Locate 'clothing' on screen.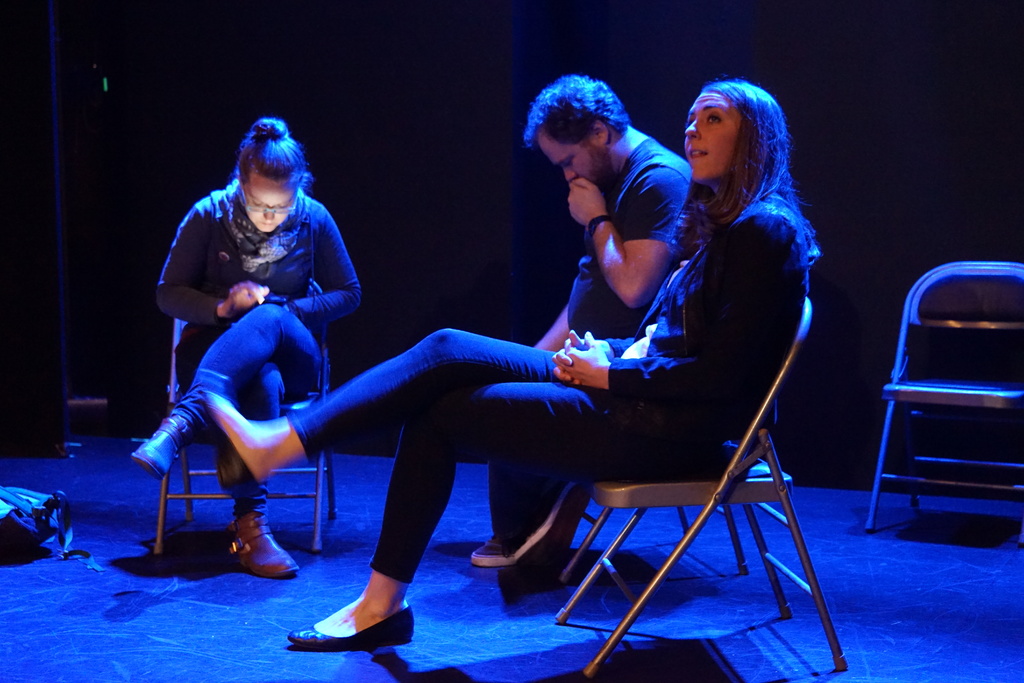
On screen at x1=481 y1=136 x2=694 y2=536.
